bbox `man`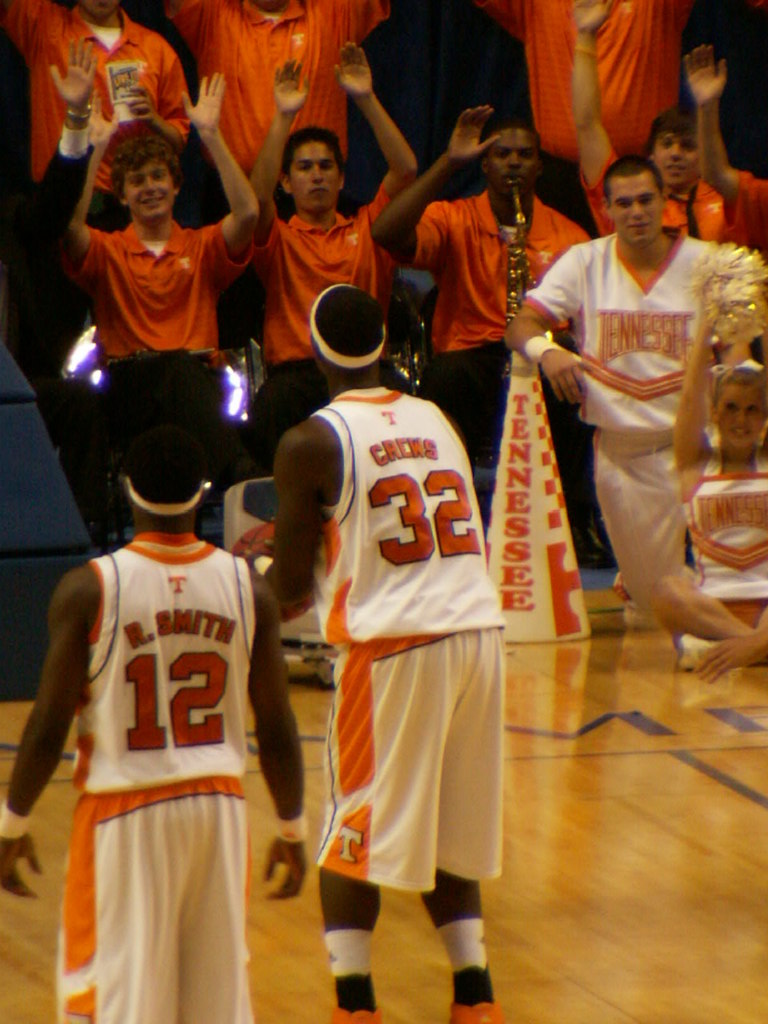
[0, 40, 105, 408]
